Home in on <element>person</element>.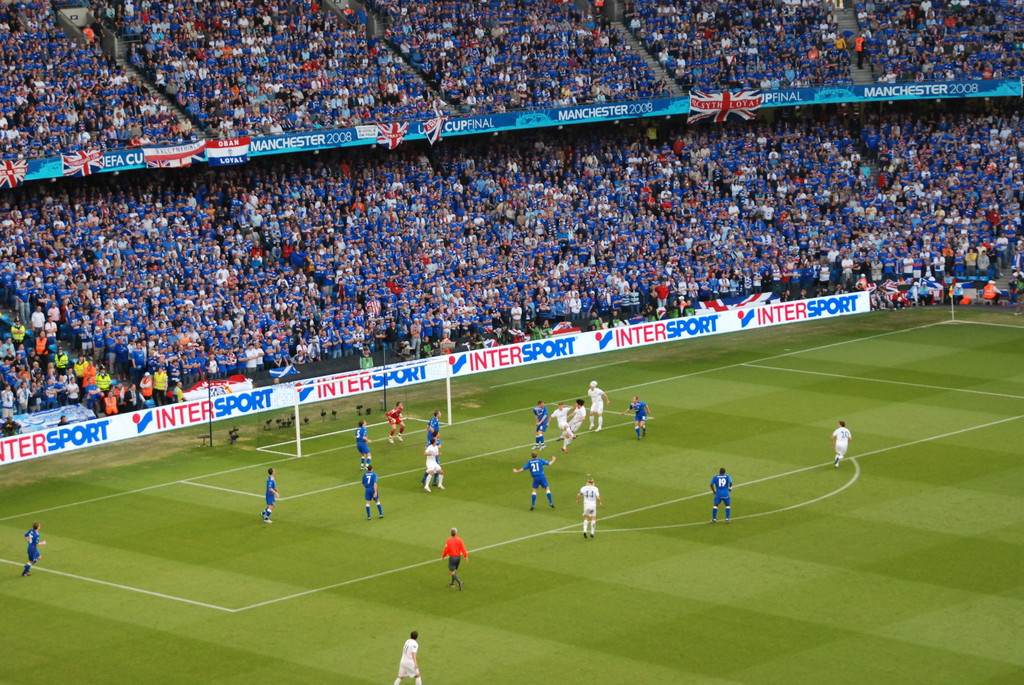
Homed in at <region>515, 450, 555, 514</region>.
